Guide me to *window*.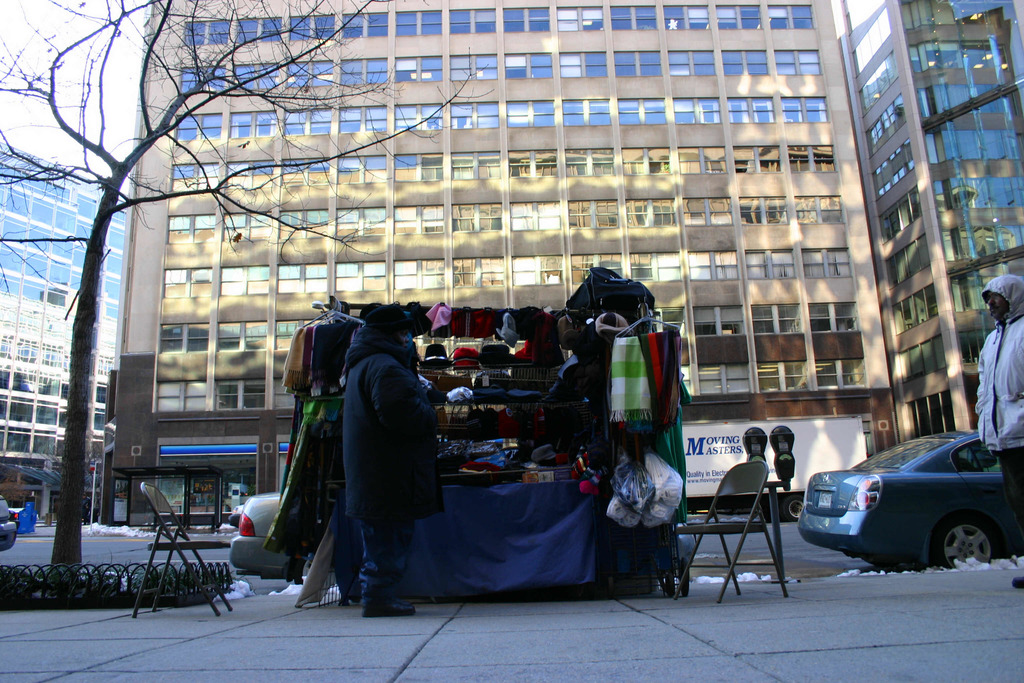
Guidance: x1=568 y1=200 x2=616 y2=226.
